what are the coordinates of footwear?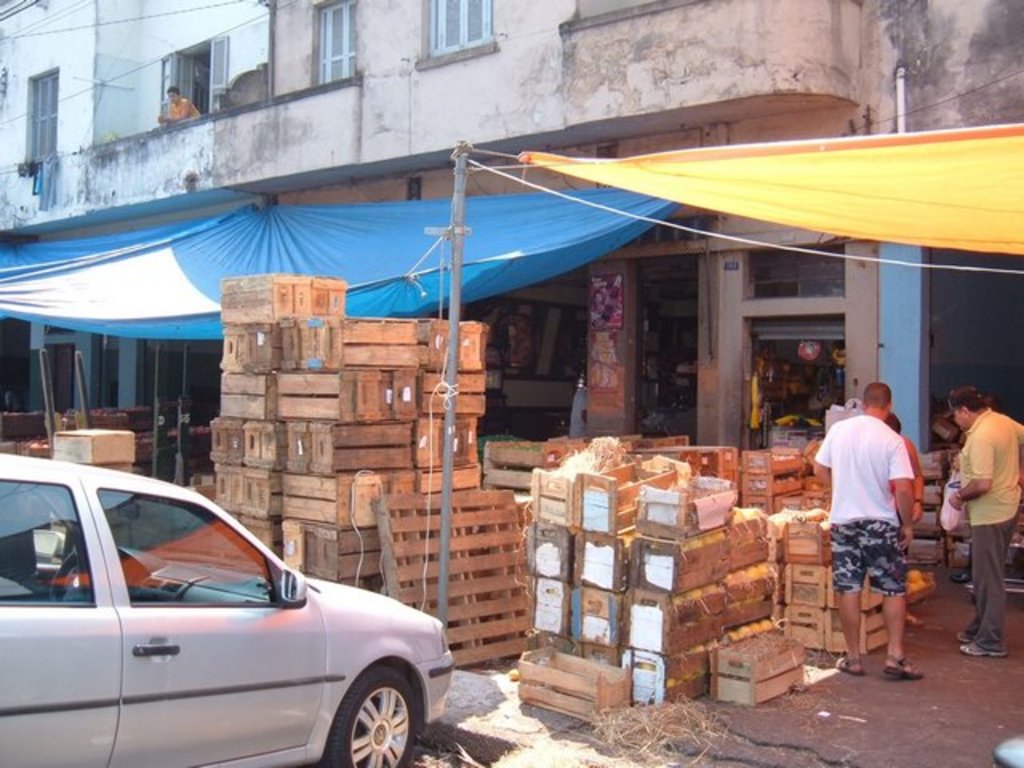
bbox=(958, 622, 982, 650).
